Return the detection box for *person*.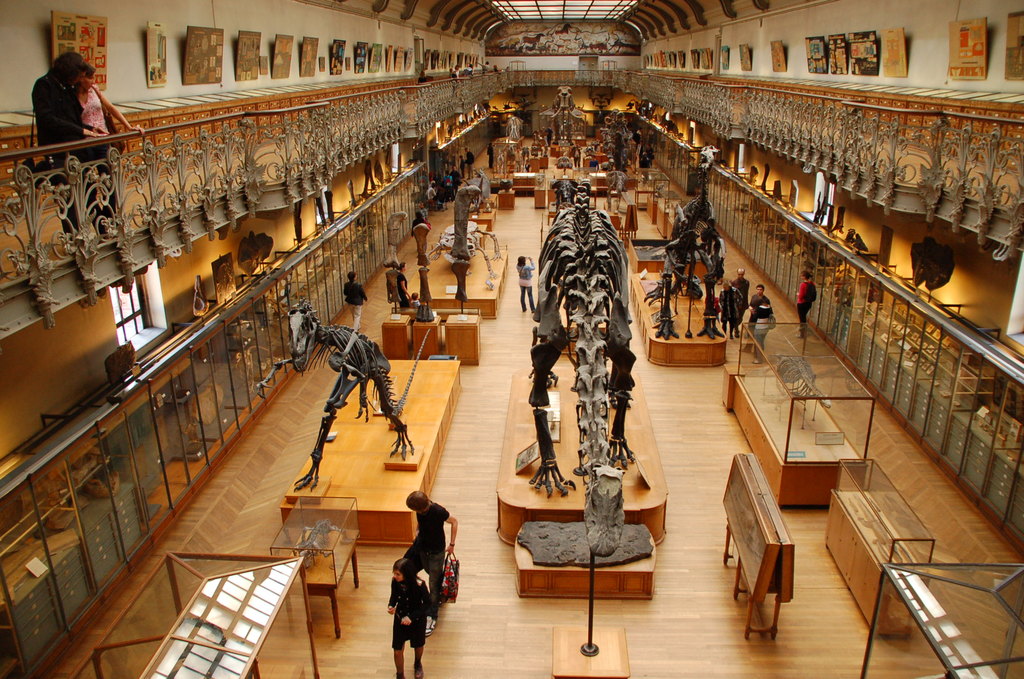
466:145:474:179.
